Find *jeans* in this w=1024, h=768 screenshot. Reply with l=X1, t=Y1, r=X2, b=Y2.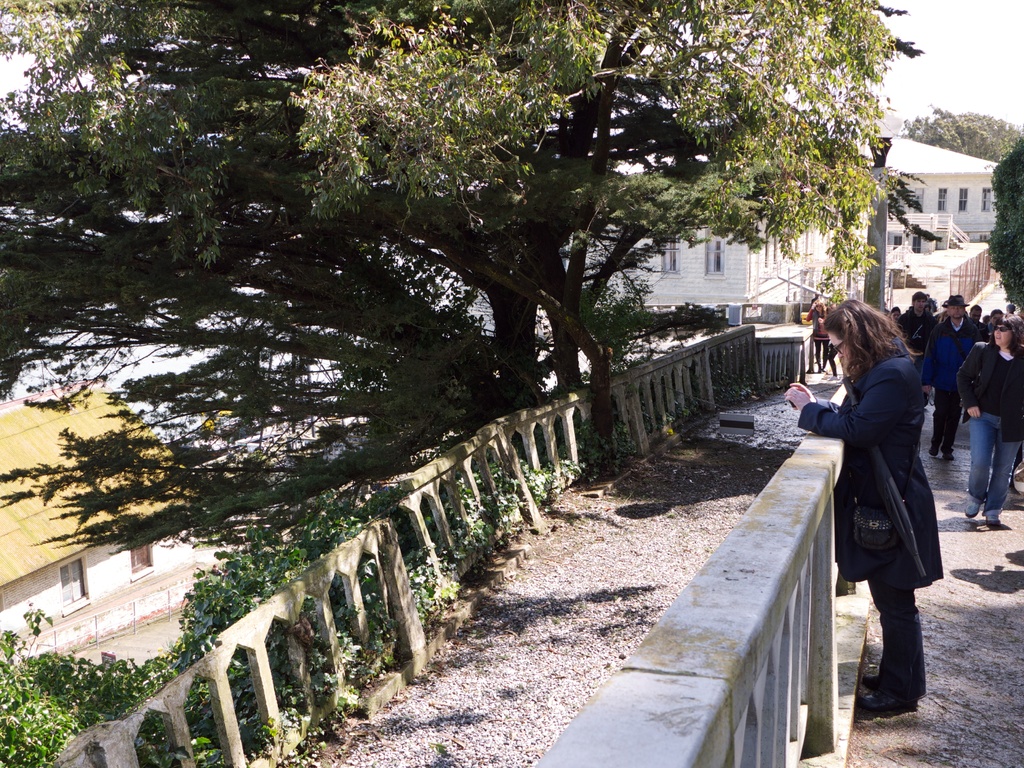
l=970, t=419, r=1021, b=516.
